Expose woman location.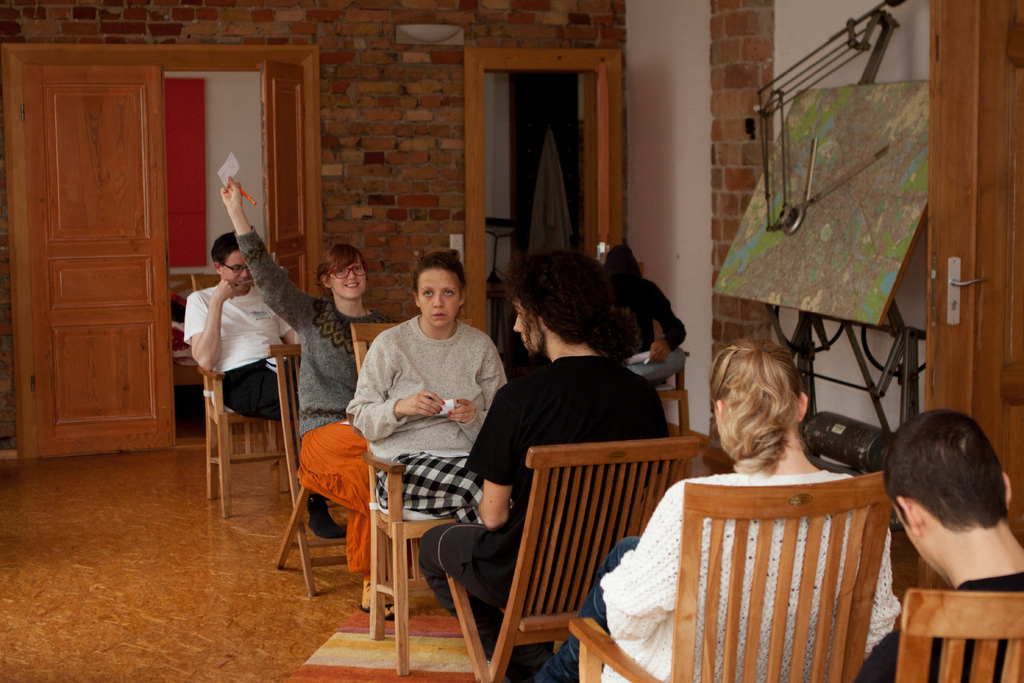
Exposed at [220,174,394,620].
